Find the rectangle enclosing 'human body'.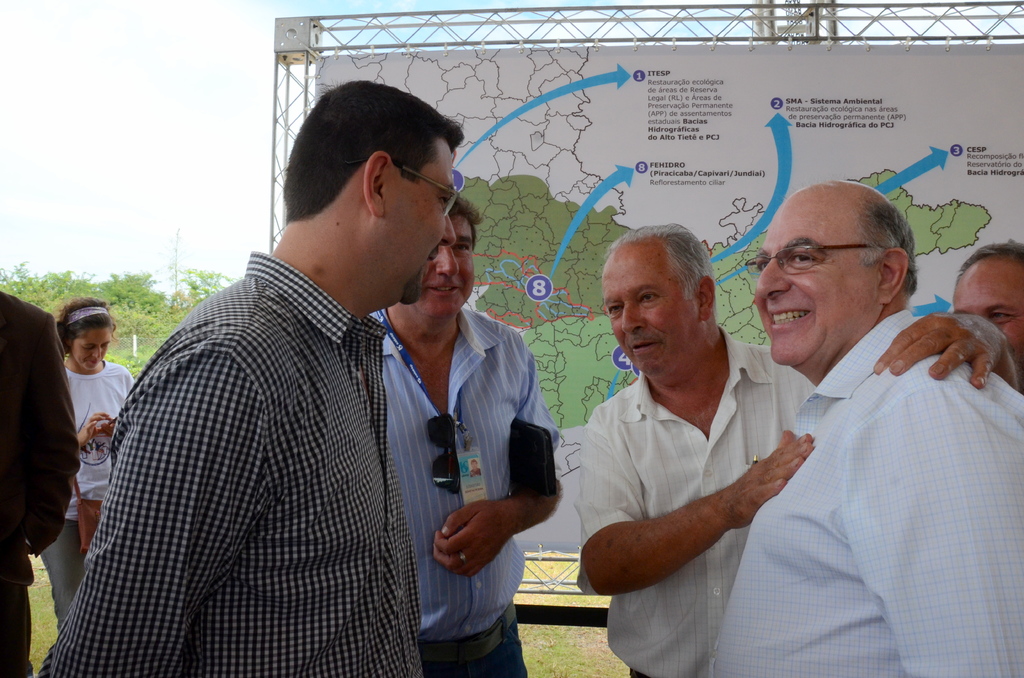
x1=41, y1=250, x2=424, y2=677.
